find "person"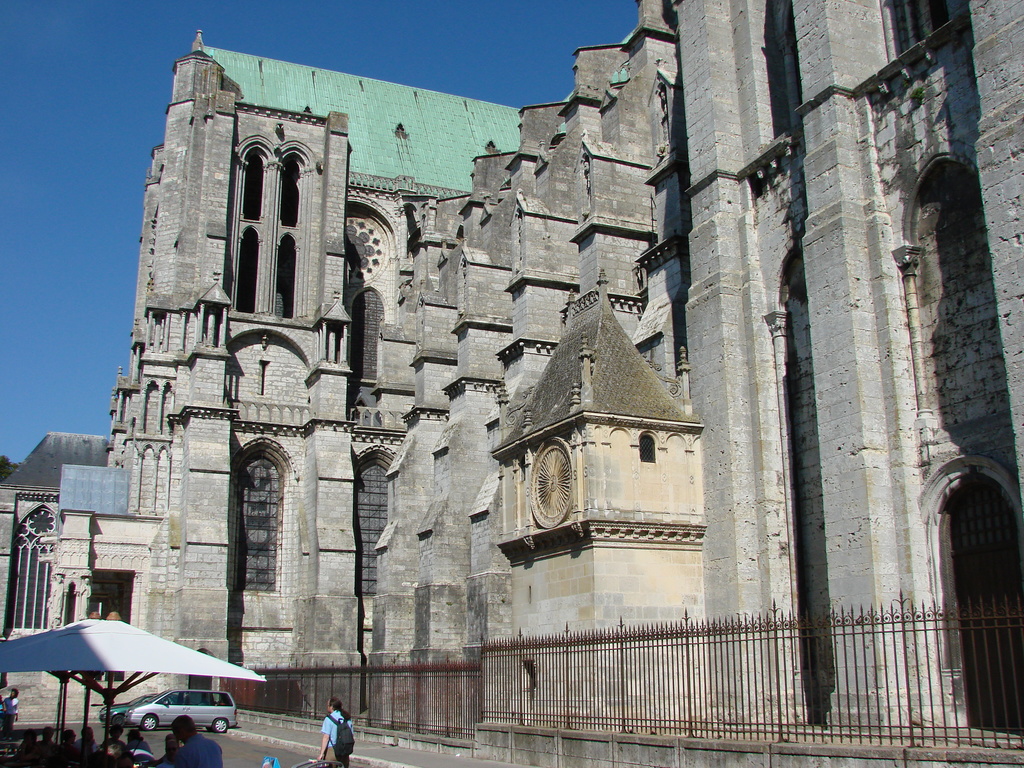
321 699 355 766
